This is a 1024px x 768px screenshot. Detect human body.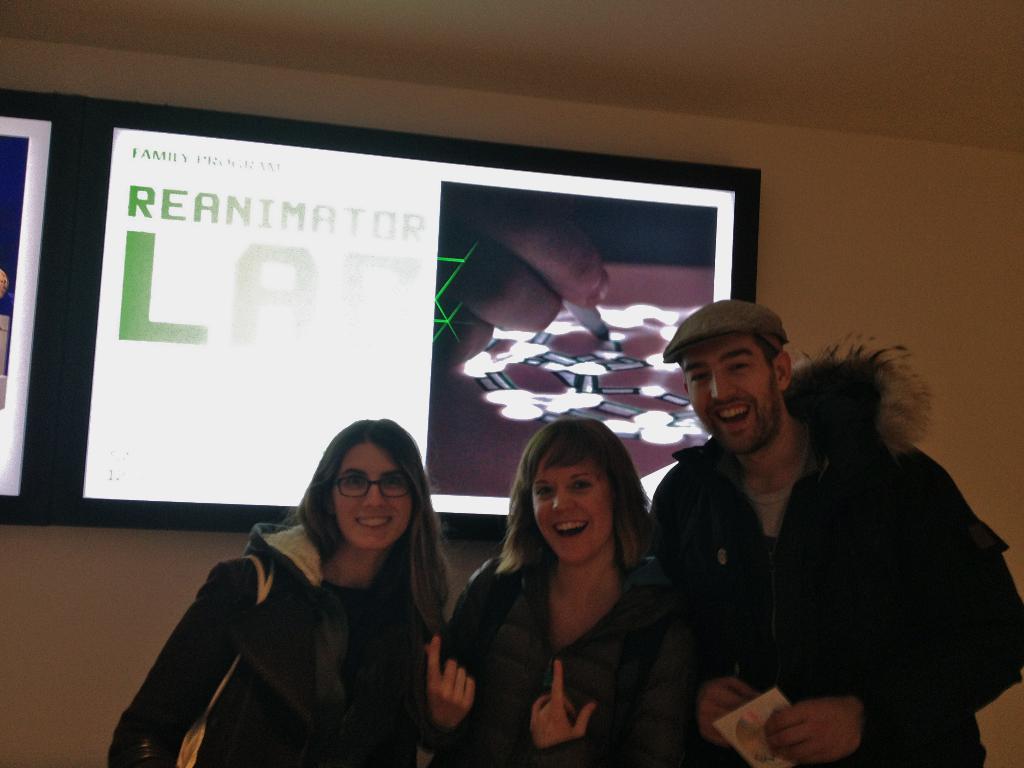
{"left": 428, "top": 419, "right": 654, "bottom": 756}.
